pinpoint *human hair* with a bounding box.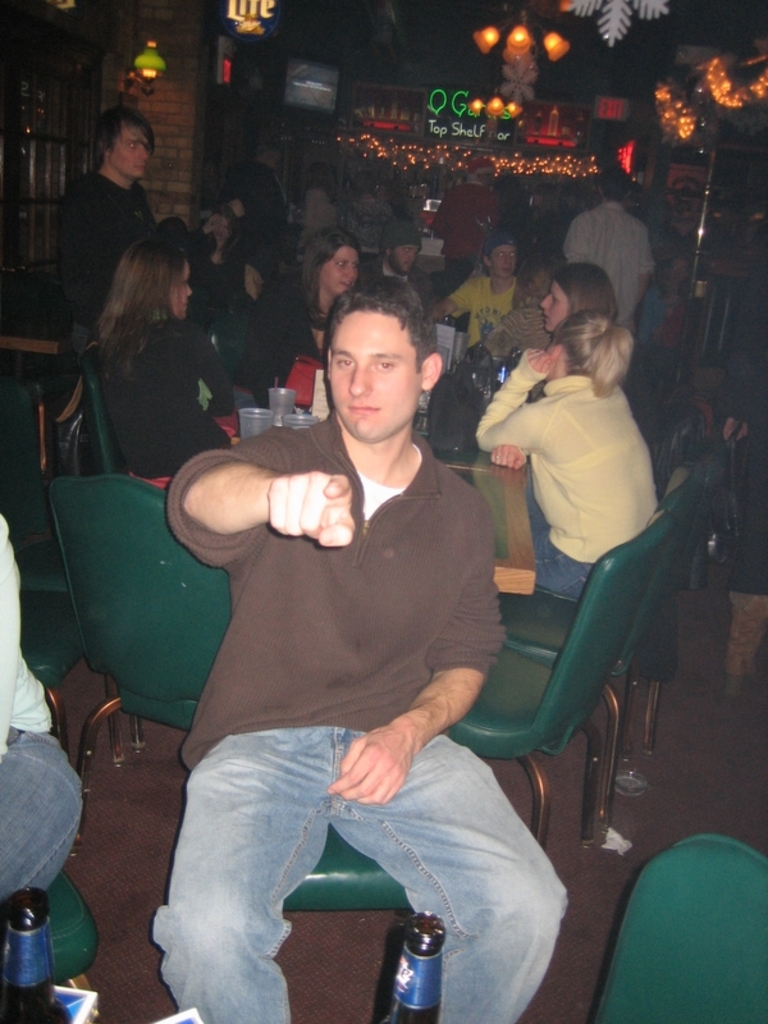
86/102/156/169.
